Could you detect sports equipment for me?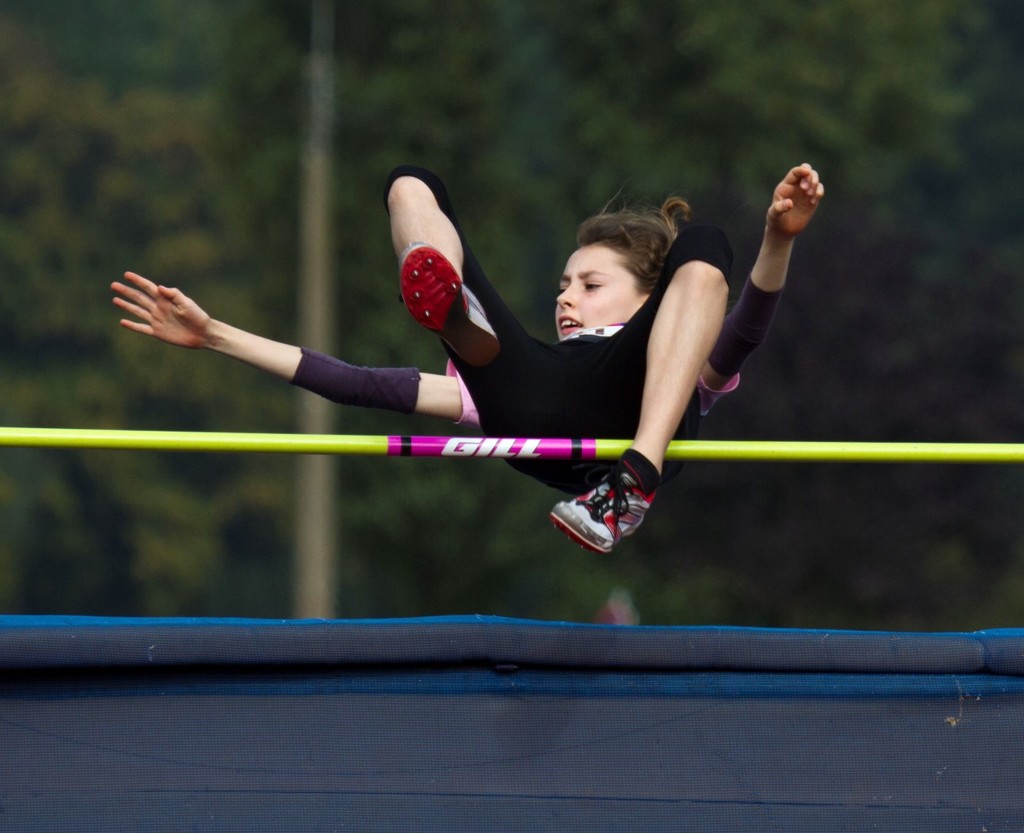
Detection result: [400,244,497,365].
